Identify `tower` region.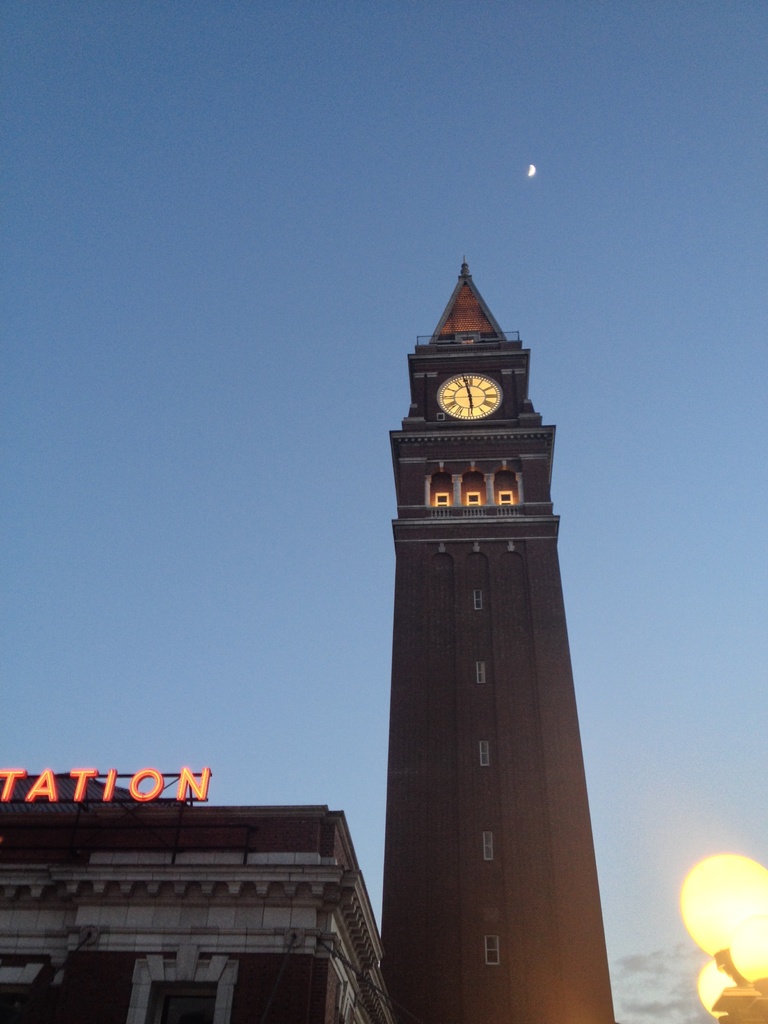
Region: (left=366, top=205, right=627, bottom=1023).
